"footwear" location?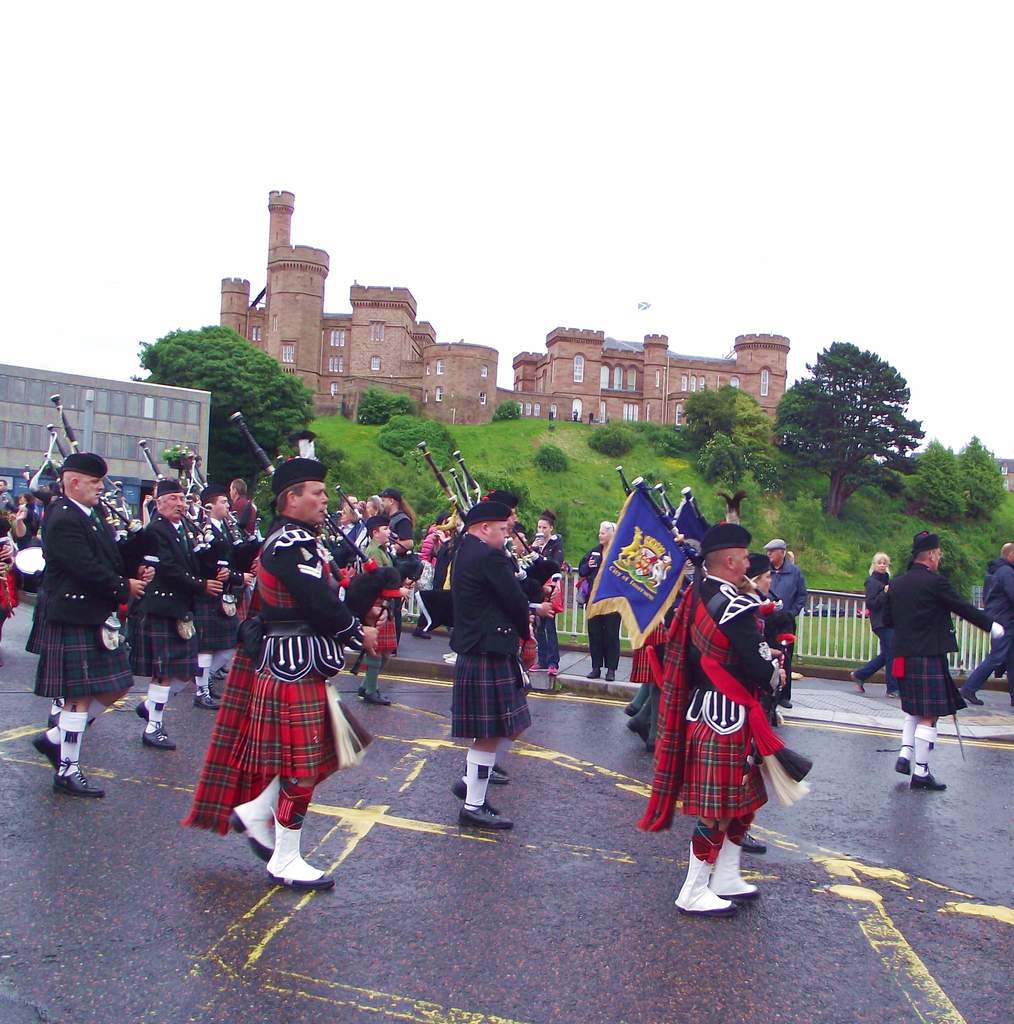
(224, 771, 277, 863)
